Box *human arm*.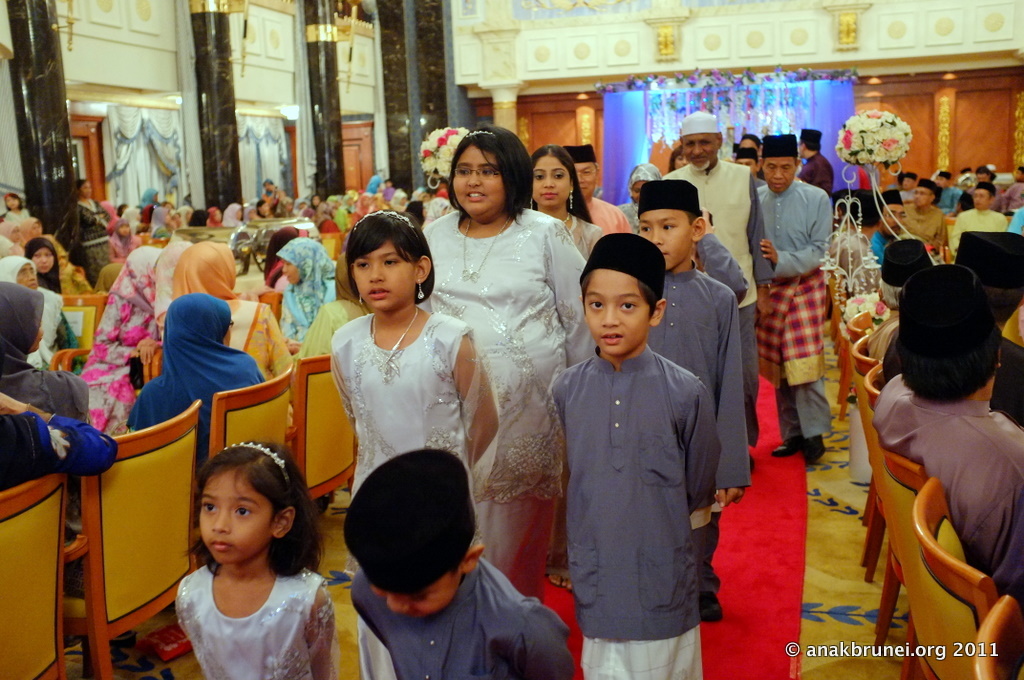
448,324,500,473.
